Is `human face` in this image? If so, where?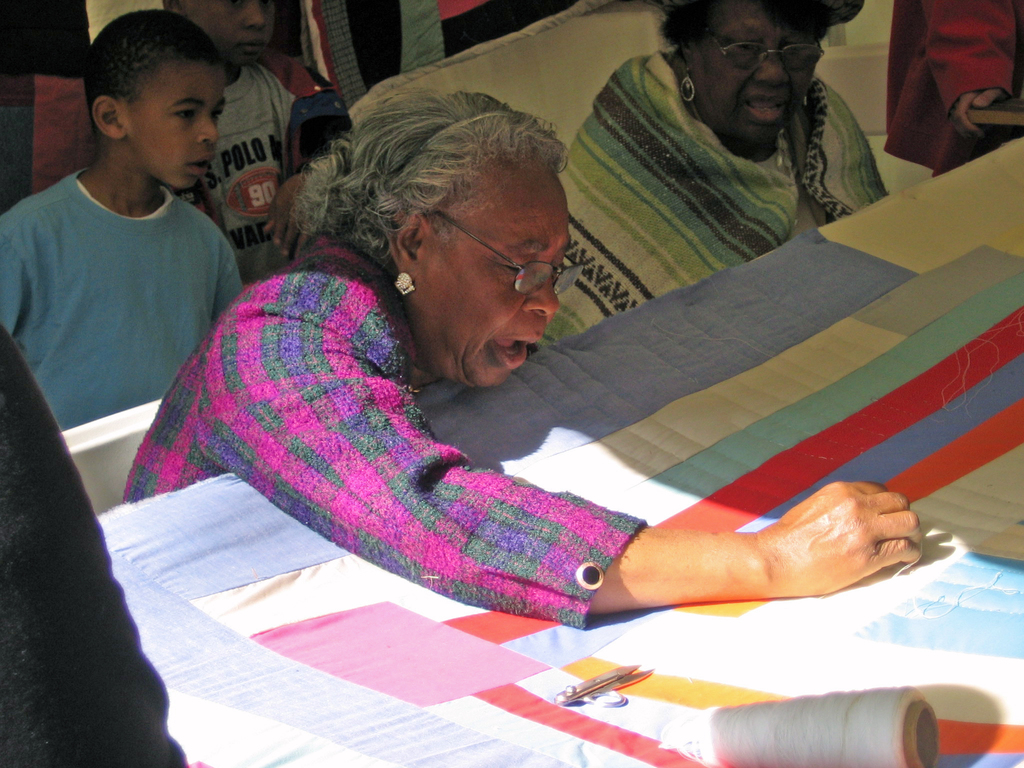
Yes, at region(181, 0, 278, 67).
